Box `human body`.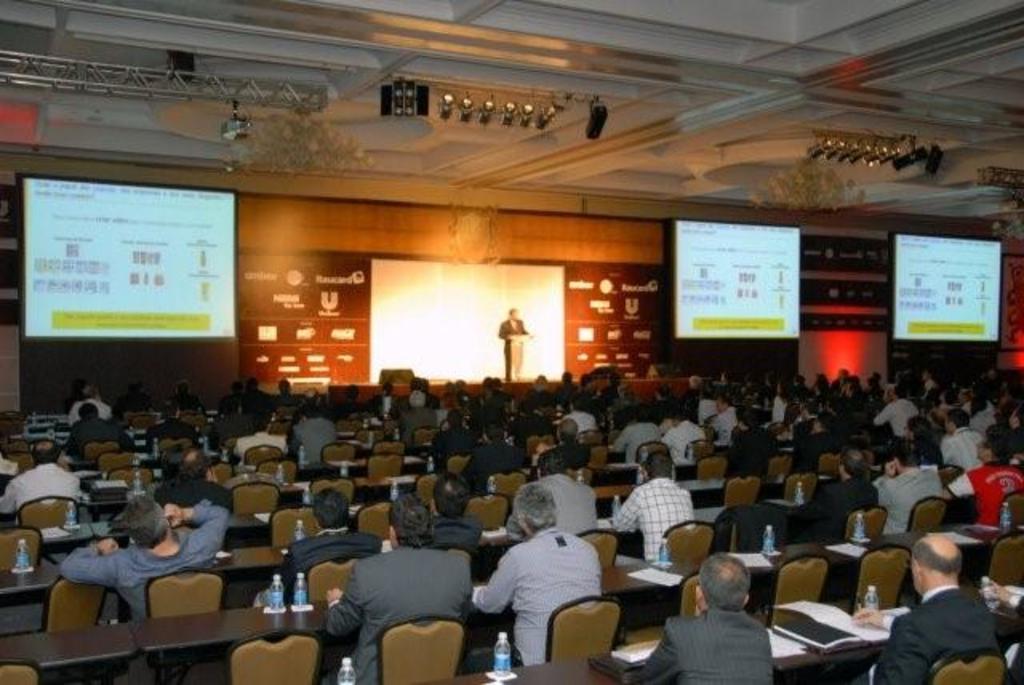
(x1=512, y1=451, x2=608, y2=544).
